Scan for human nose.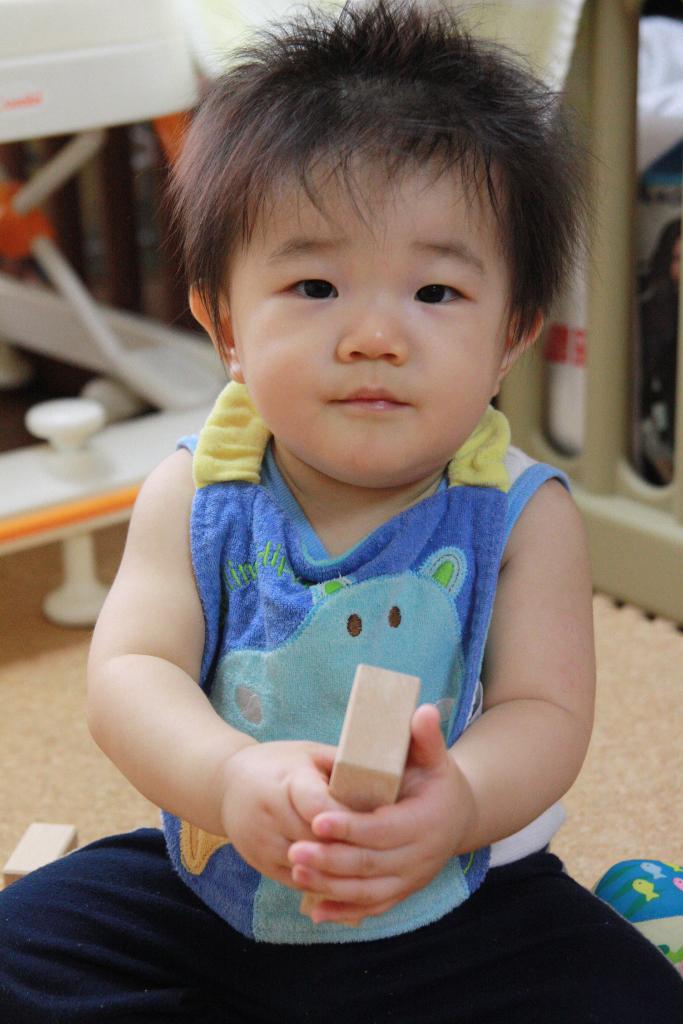
Scan result: select_region(336, 290, 411, 365).
